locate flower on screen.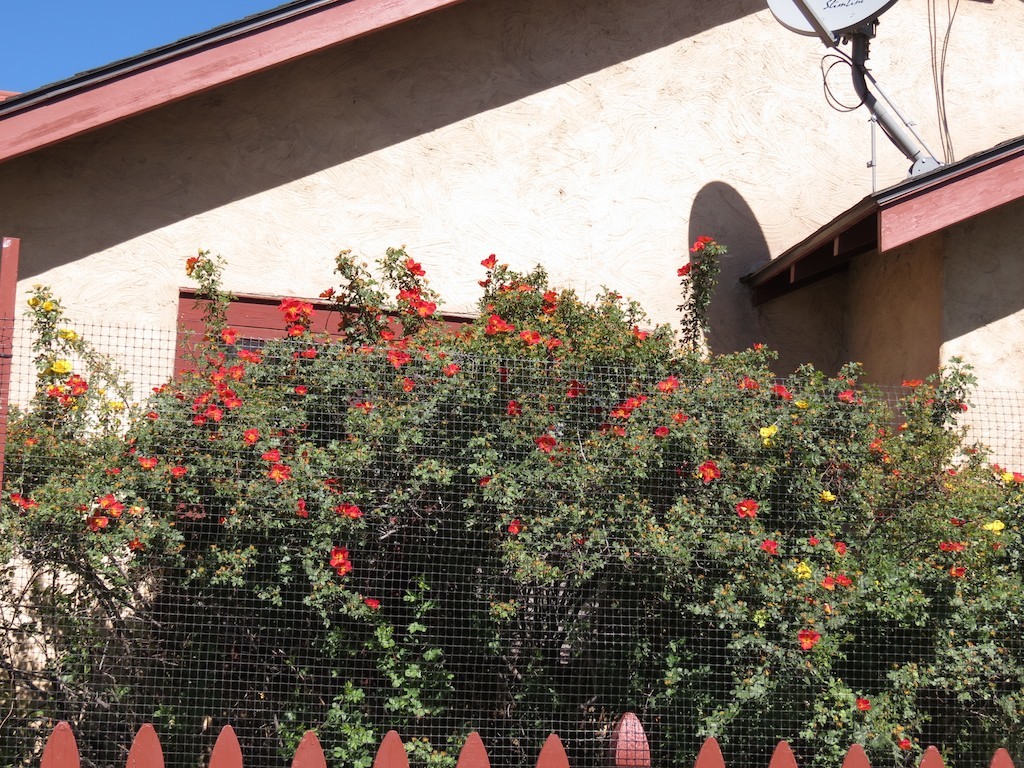
On screen at bbox=(683, 232, 715, 254).
